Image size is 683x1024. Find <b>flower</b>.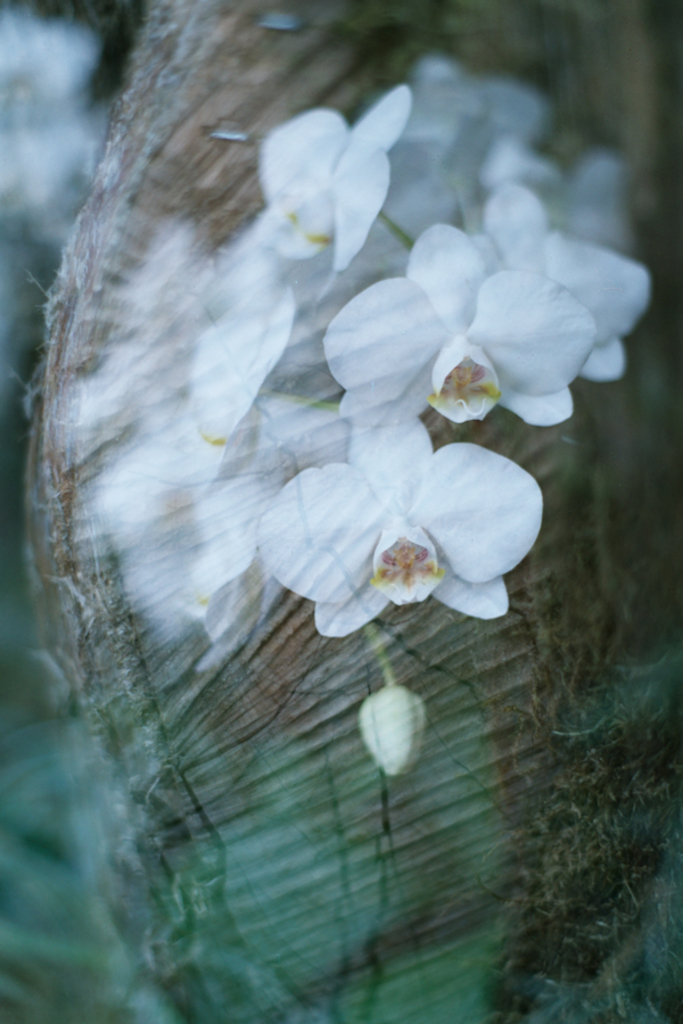
[x1=315, y1=220, x2=598, y2=433].
